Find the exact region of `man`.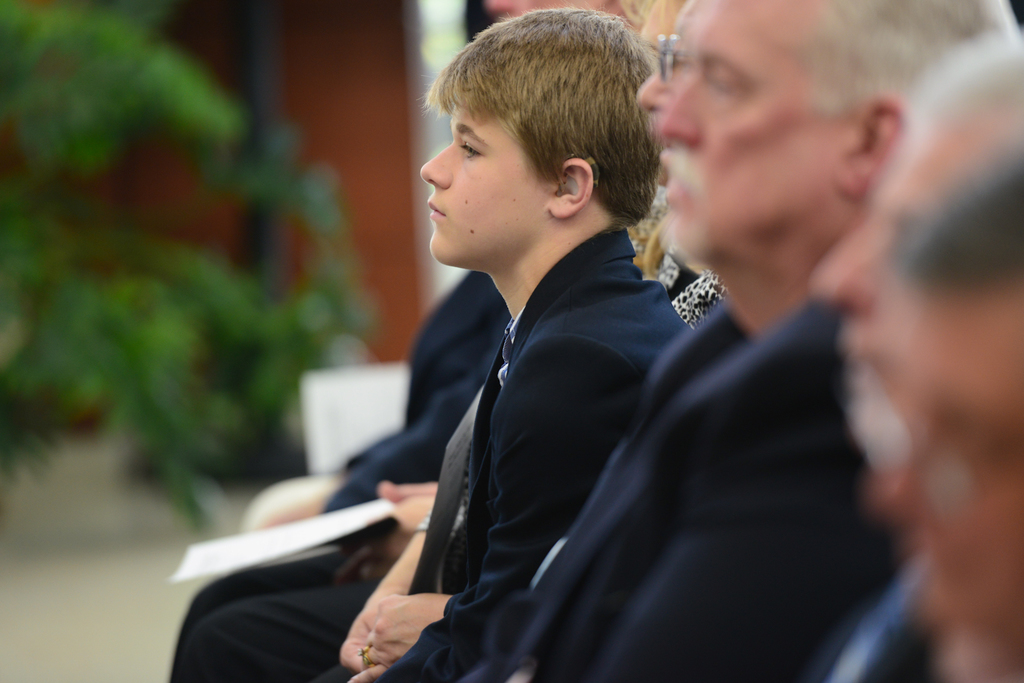
Exact region: detection(170, 479, 437, 682).
